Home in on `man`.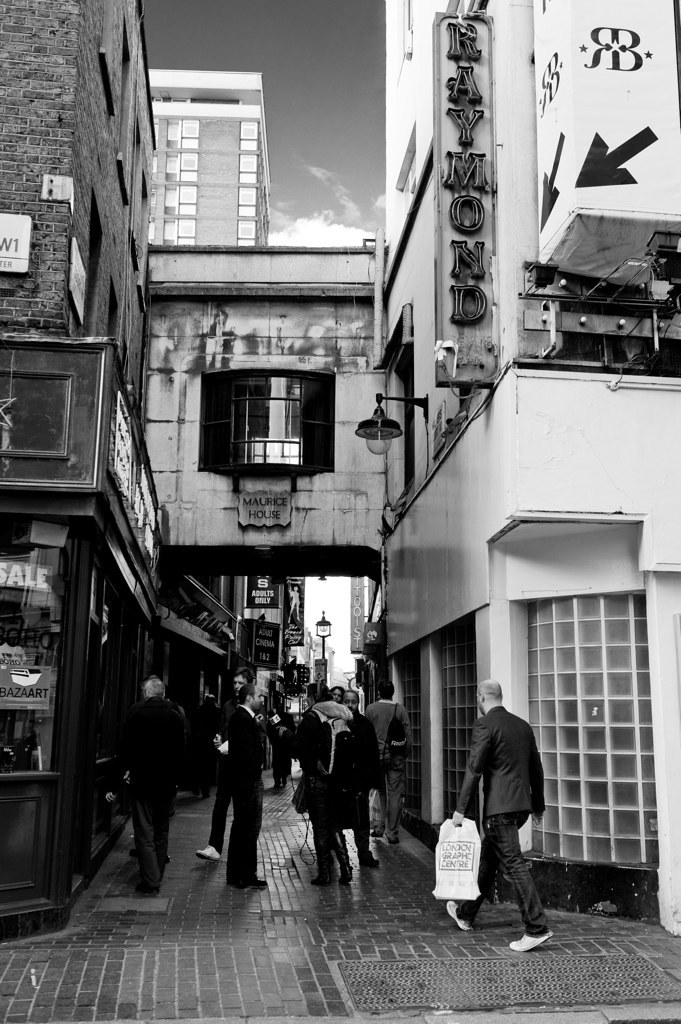
Homed in at rect(468, 676, 564, 953).
